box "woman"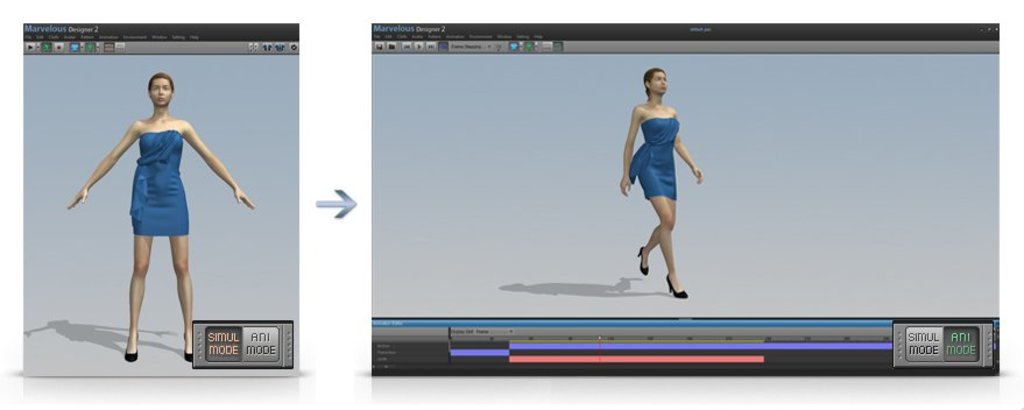
left=624, top=63, right=705, bottom=291
